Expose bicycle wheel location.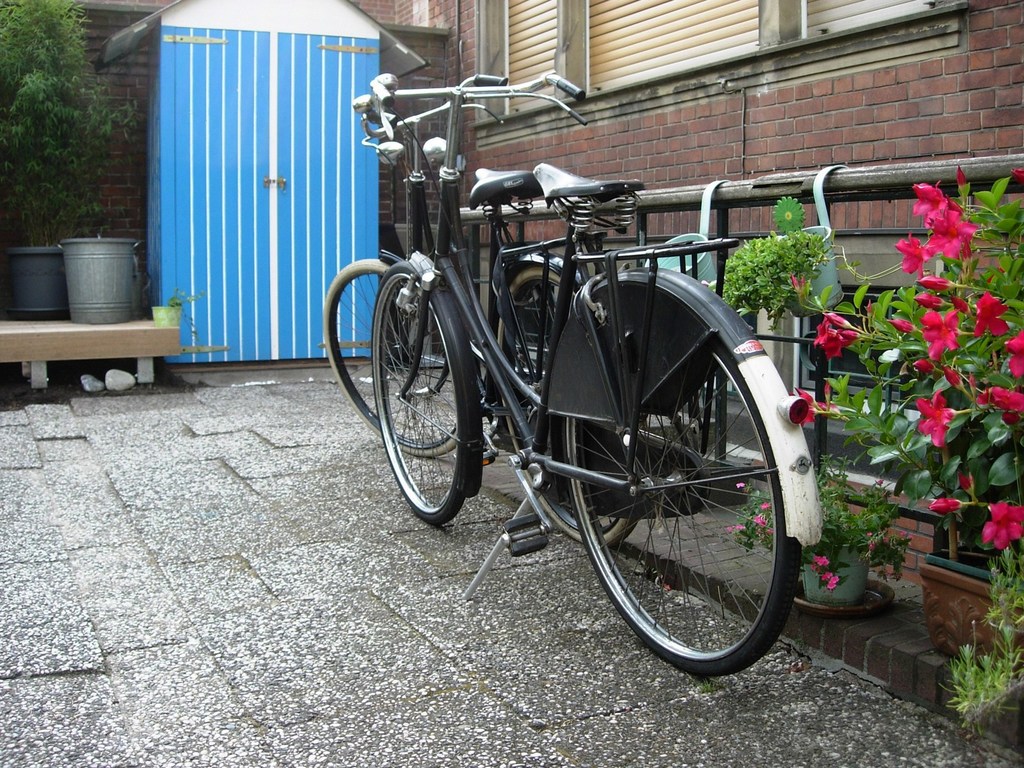
Exposed at left=559, top=336, right=801, bottom=678.
